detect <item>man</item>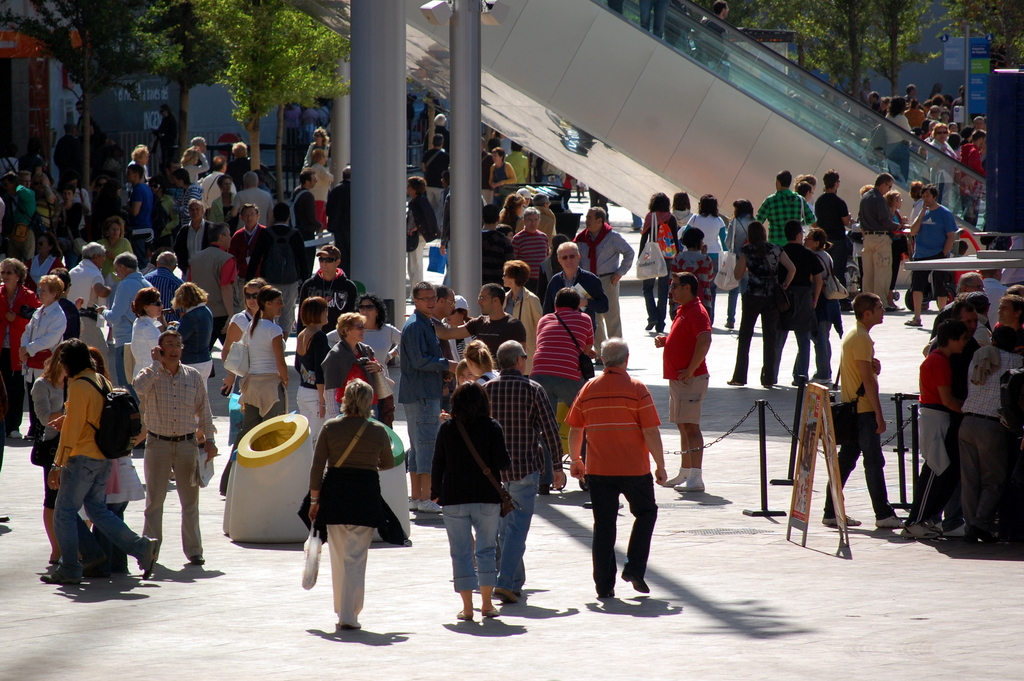
755 168 816 247
